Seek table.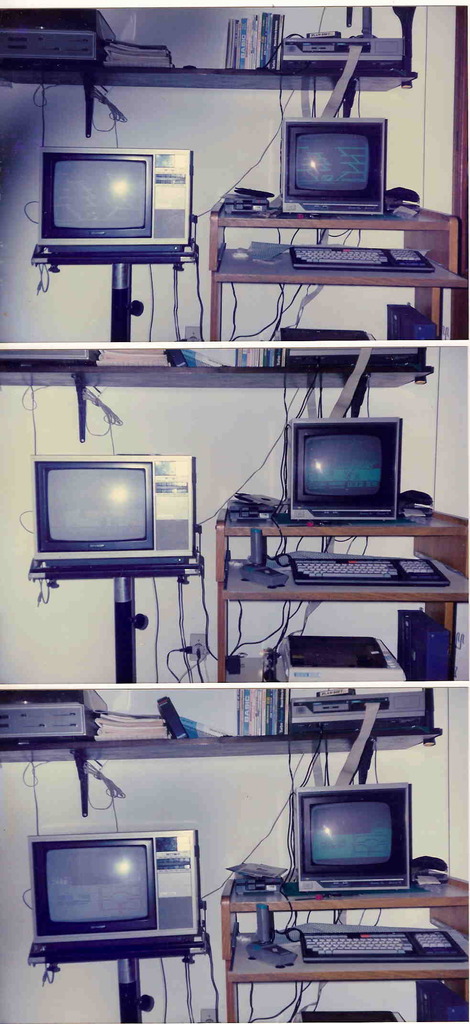
(206, 850, 452, 1023).
